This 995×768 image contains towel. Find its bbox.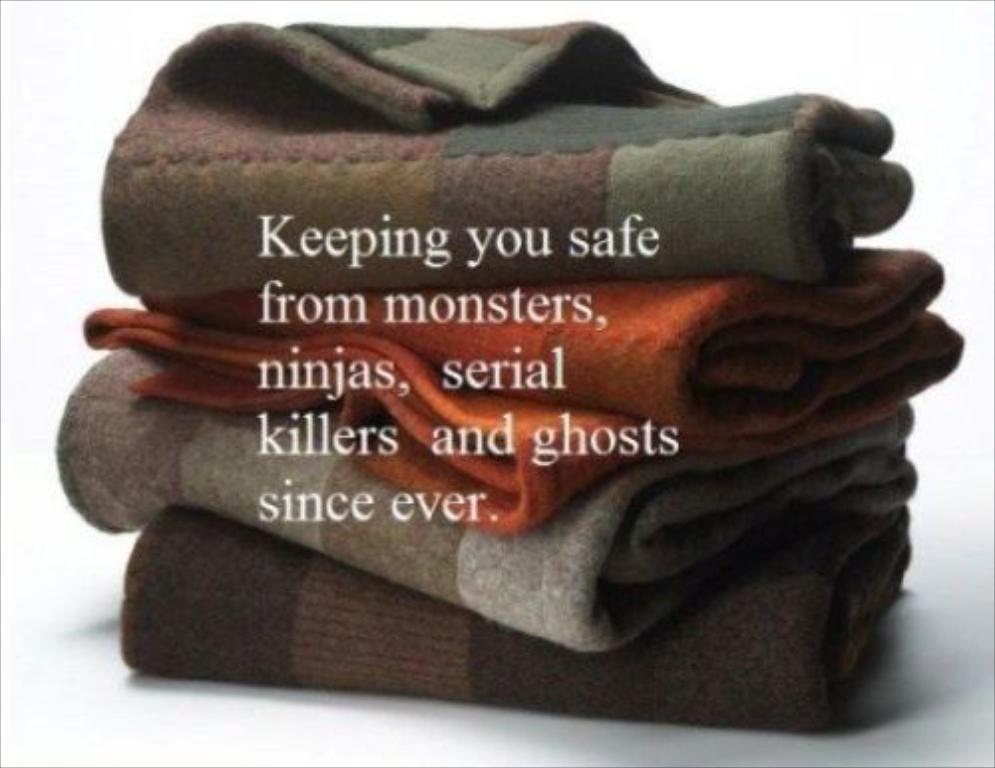
pyautogui.locateOnScreen(50, 338, 921, 655).
